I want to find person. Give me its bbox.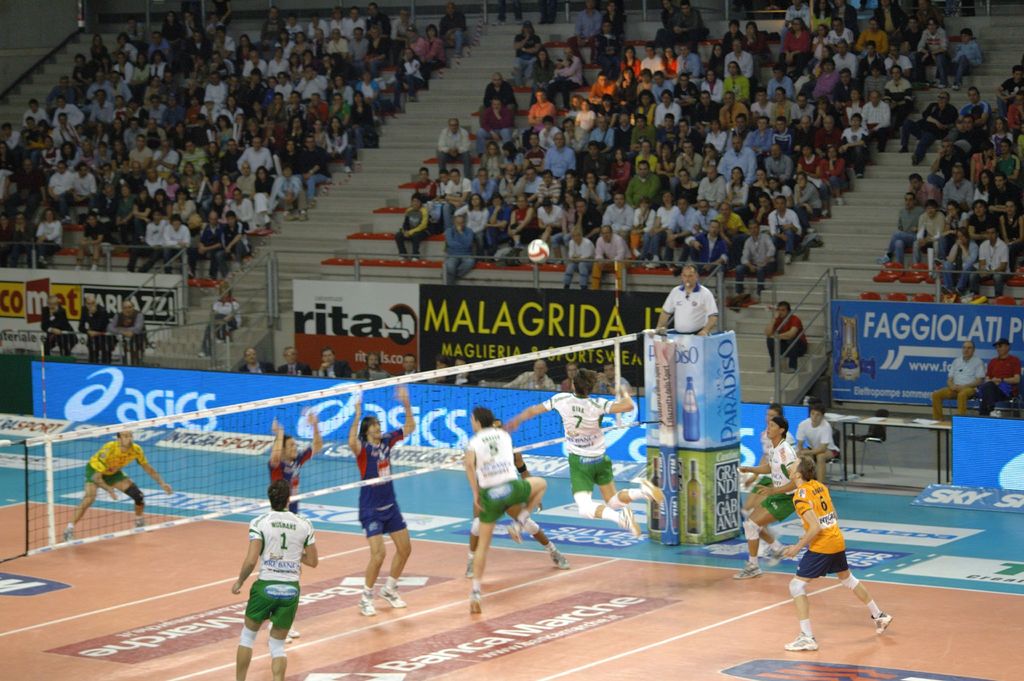
left=621, top=46, right=639, bottom=76.
